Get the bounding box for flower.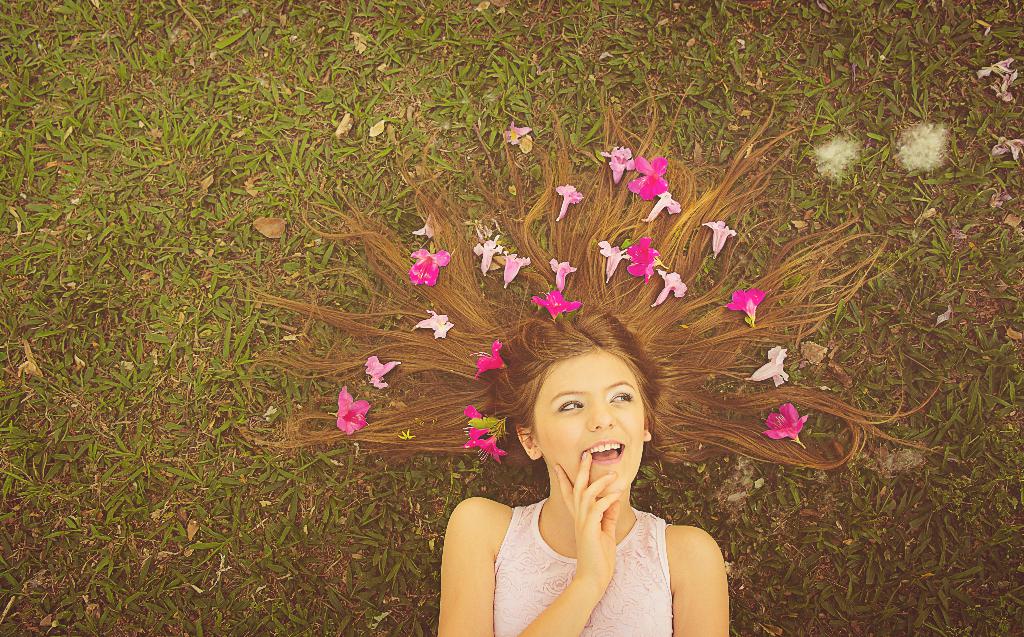
{"left": 471, "top": 340, "right": 499, "bottom": 371}.
